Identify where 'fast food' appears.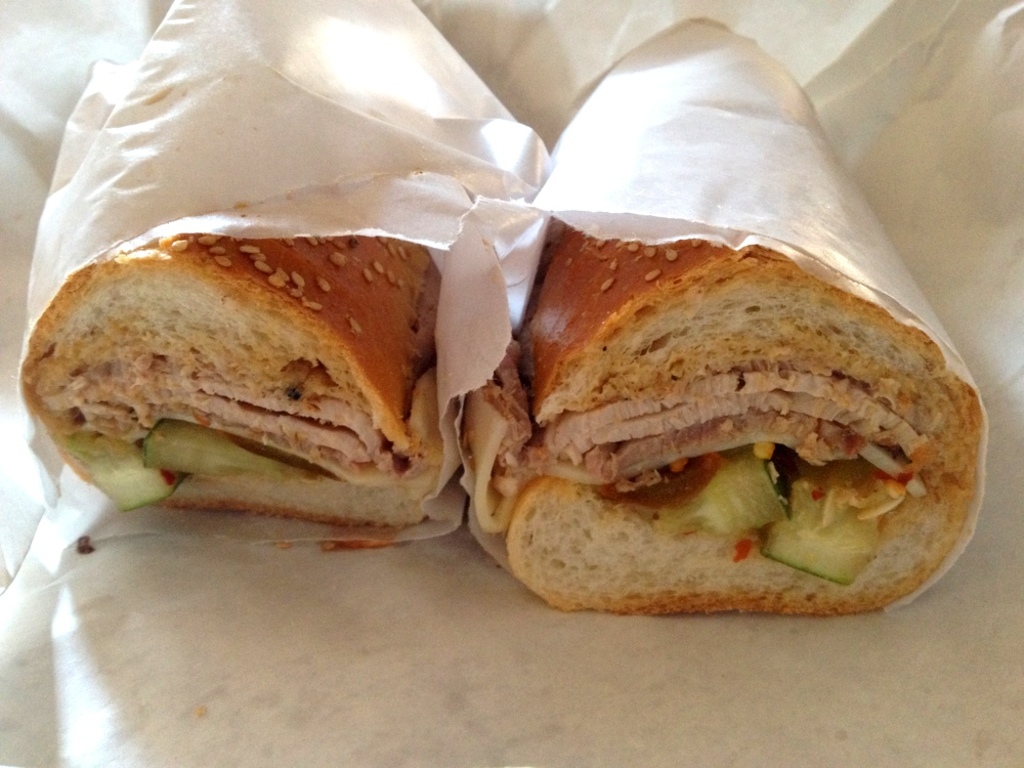
Appears at <box>464,122,1005,652</box>.
